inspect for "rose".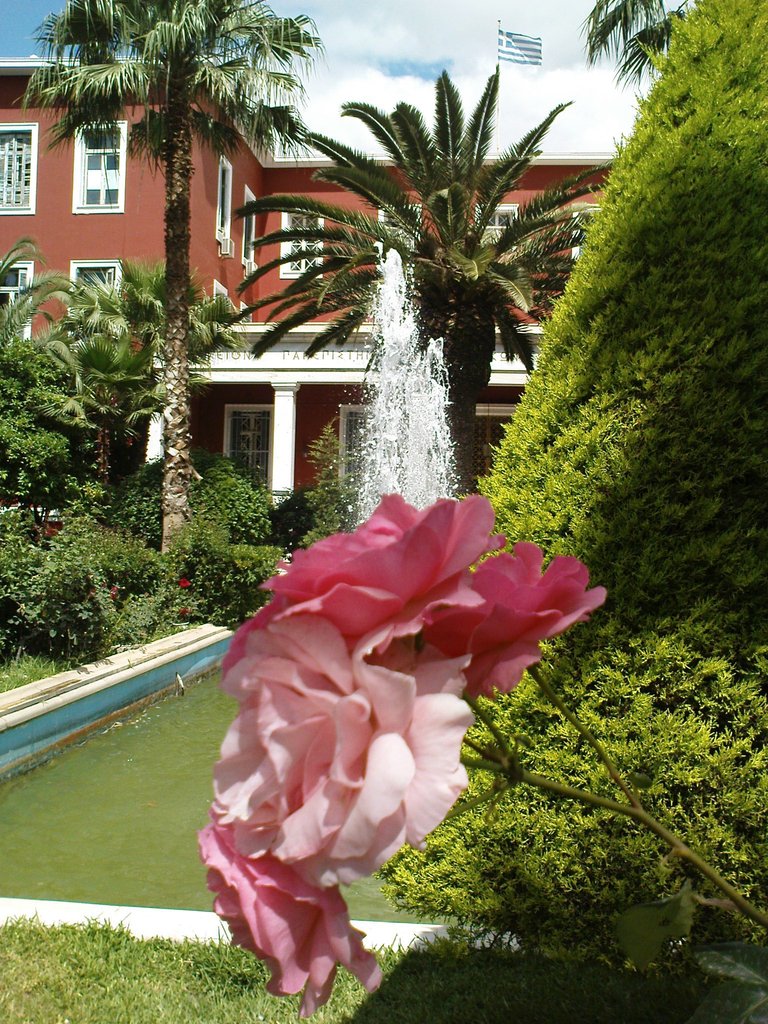
Inspection: crop(200, 823, 381, 1023).
